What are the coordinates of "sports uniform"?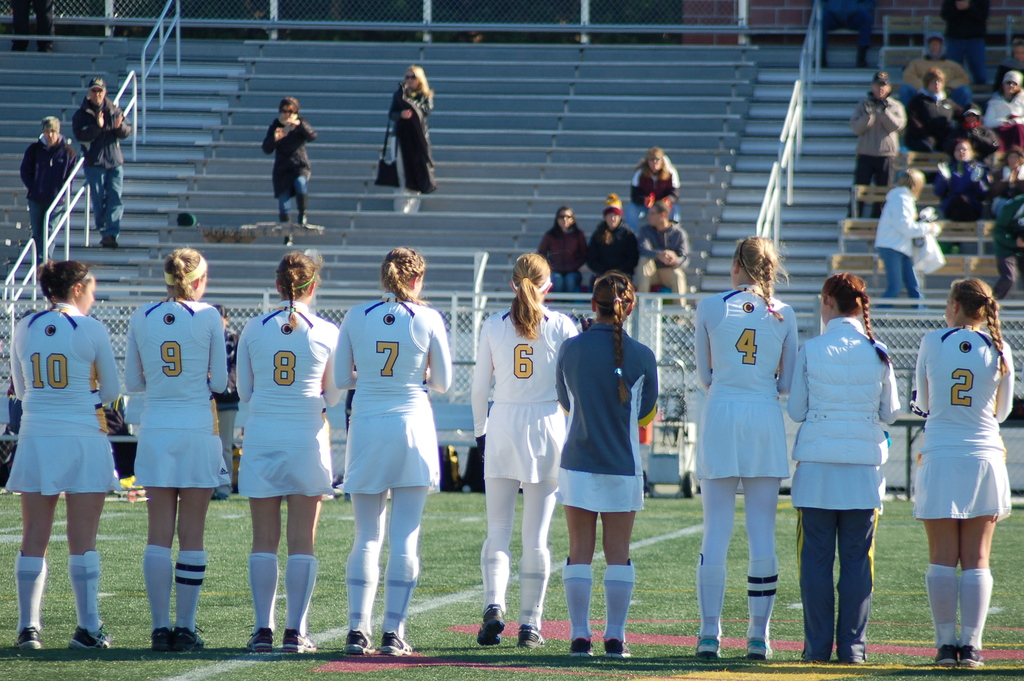
BBox(132, 283, 235, 484).
